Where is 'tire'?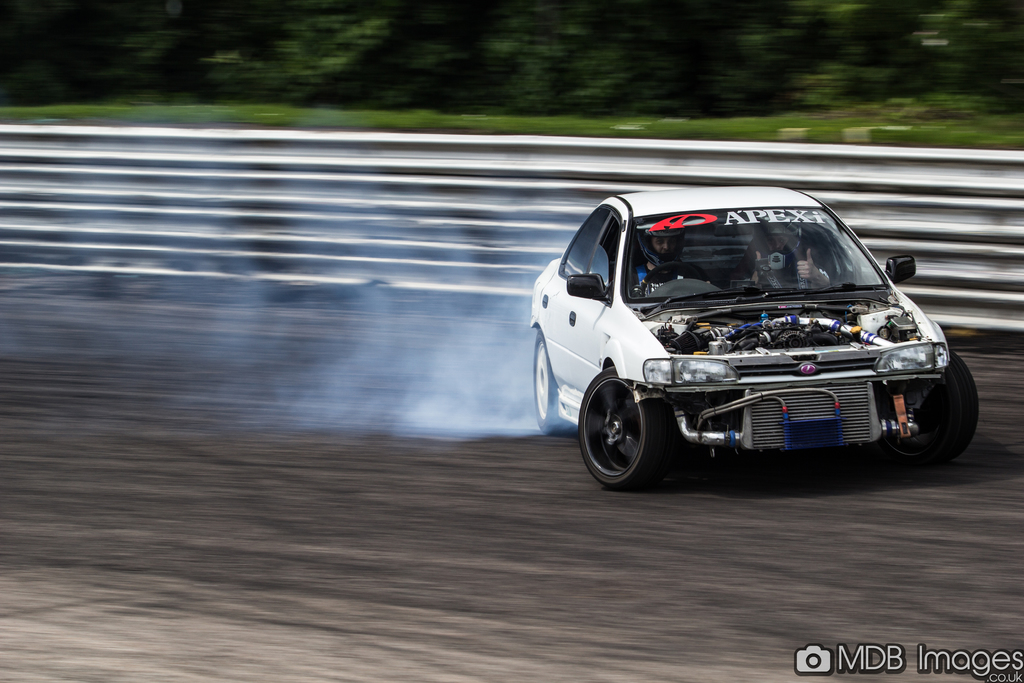
[586, 370, 699, 493].
